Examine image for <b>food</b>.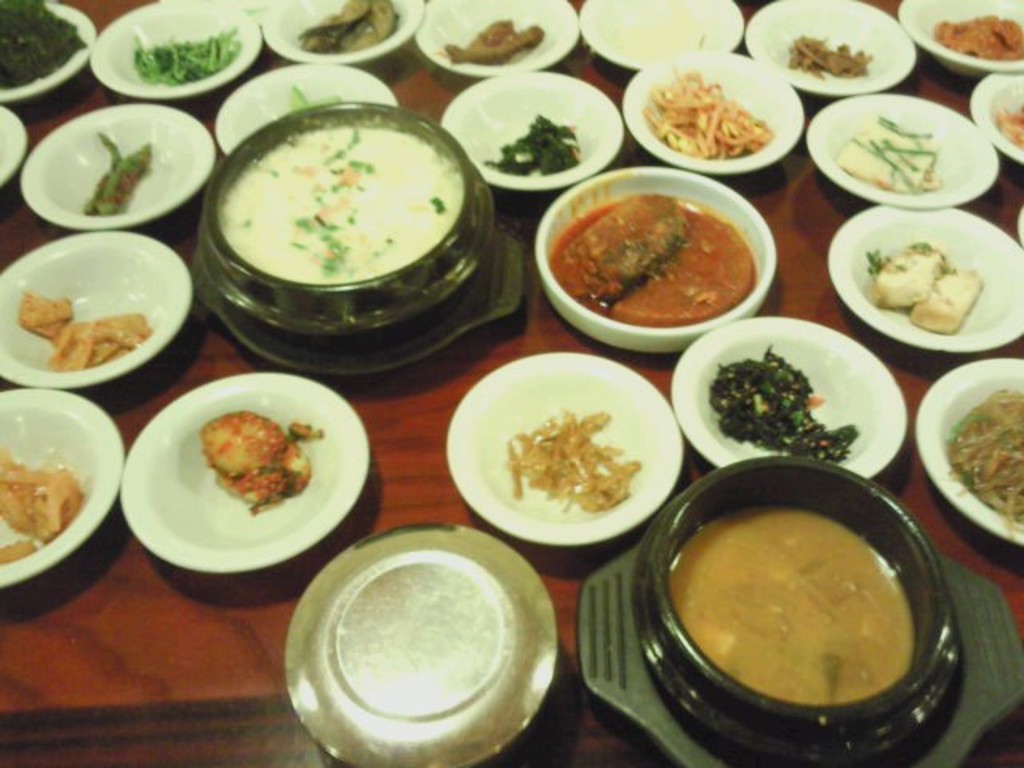
Examination result: rect(283, 85, 341, 110).
